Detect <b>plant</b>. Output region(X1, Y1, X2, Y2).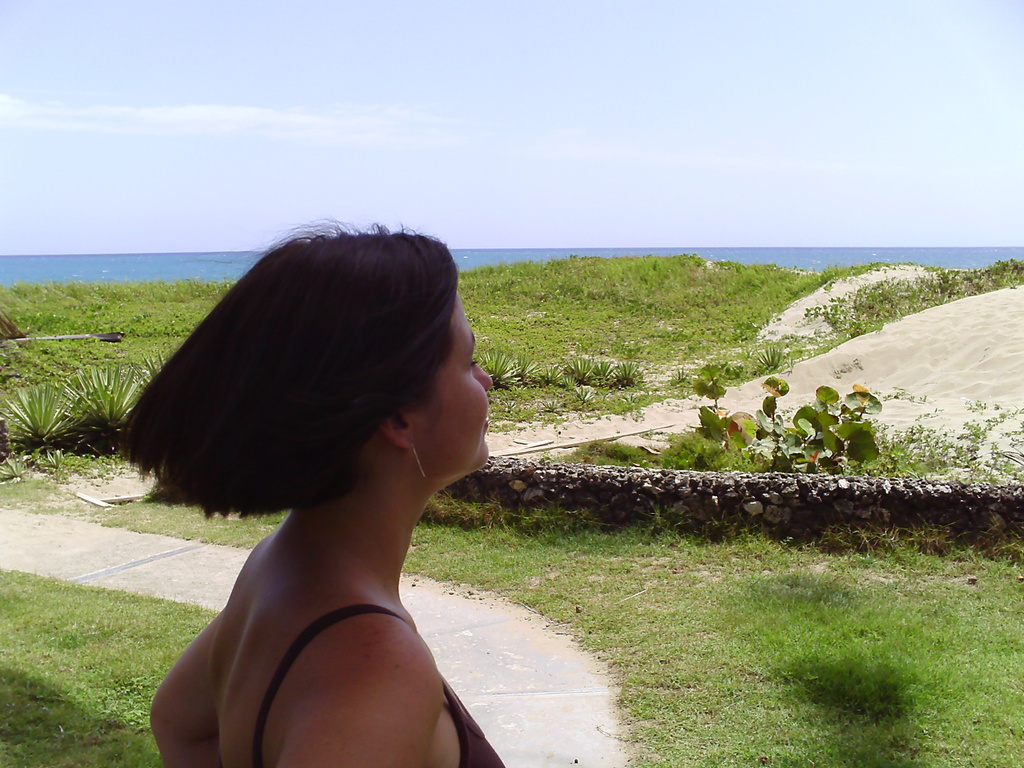
region(612, 355, 637, 396).
